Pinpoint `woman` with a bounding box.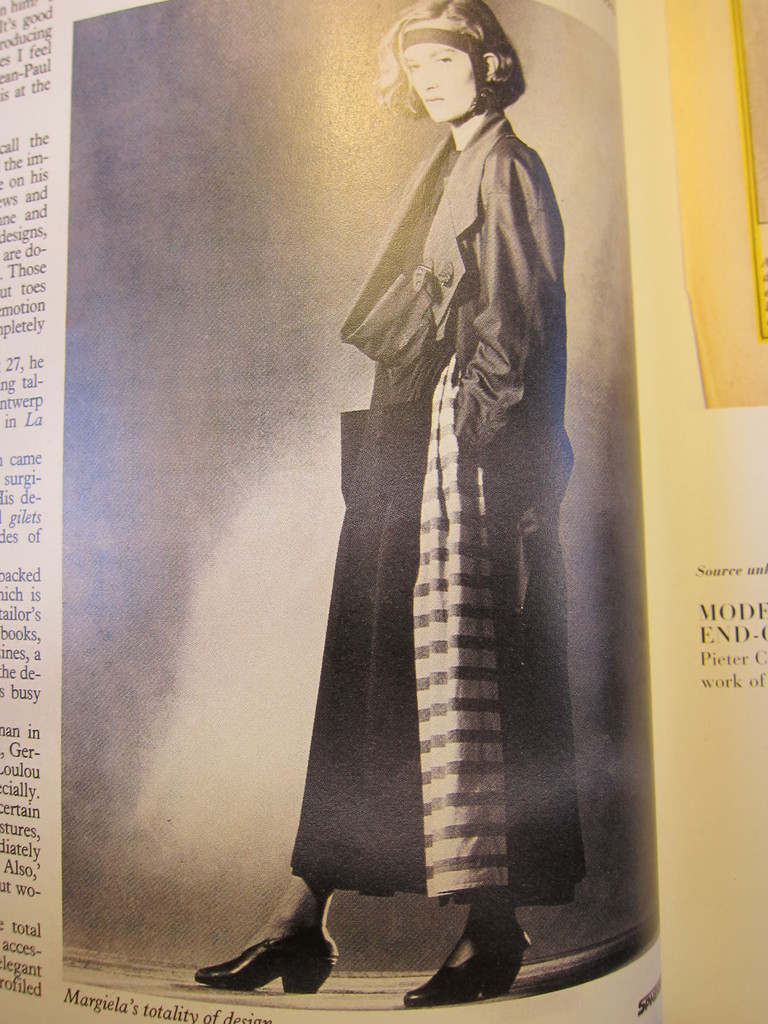
[185,57,648,981].
